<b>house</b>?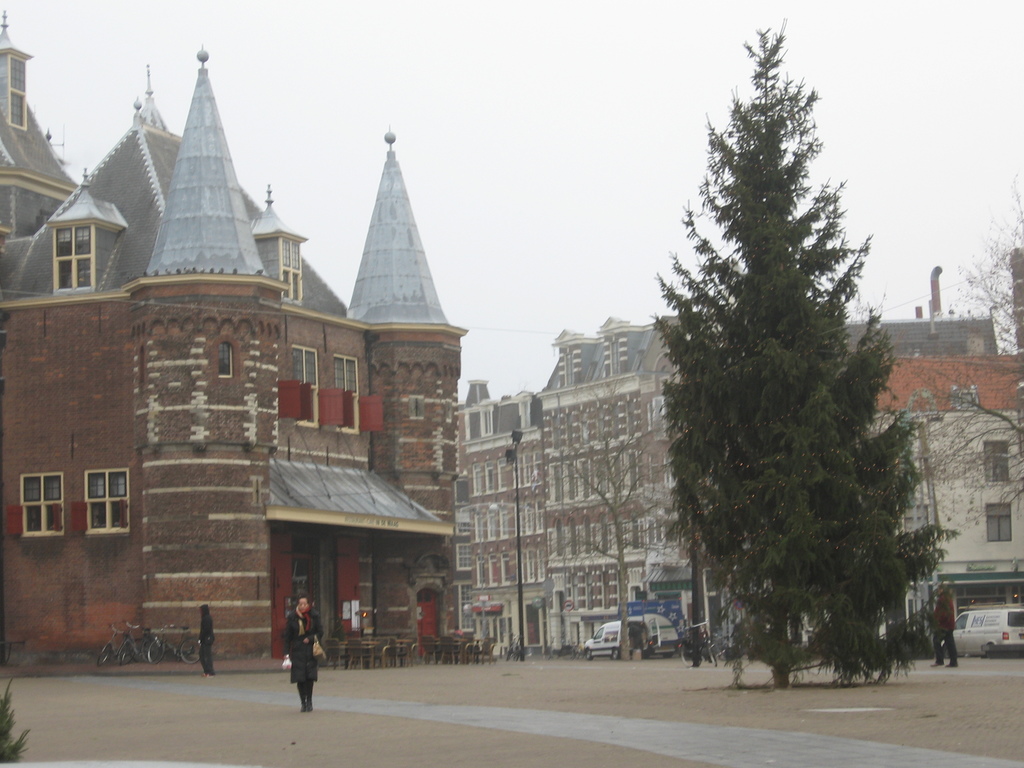
[548, 316, 692, 666]
